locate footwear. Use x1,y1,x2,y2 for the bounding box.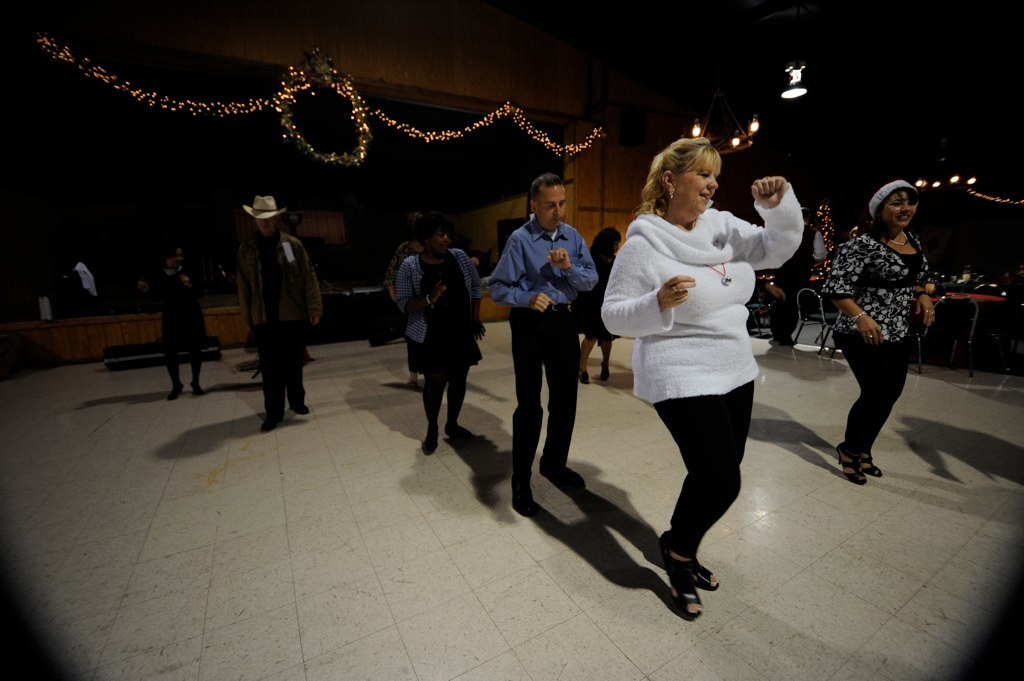
419,382,438,458.
